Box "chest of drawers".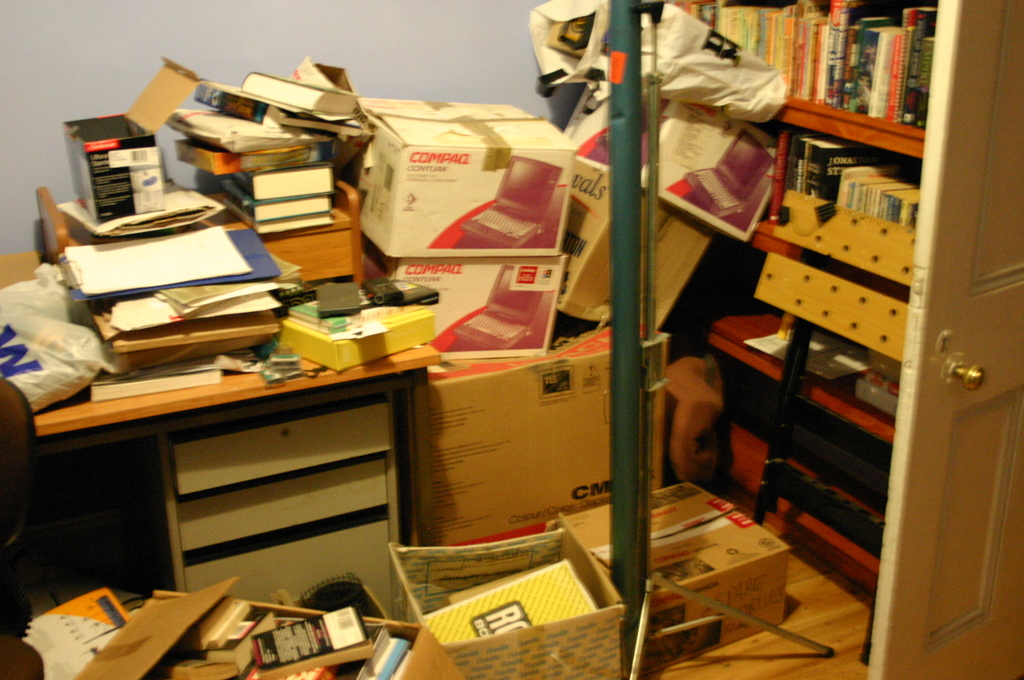
crop(0, 305, 445, 620).
